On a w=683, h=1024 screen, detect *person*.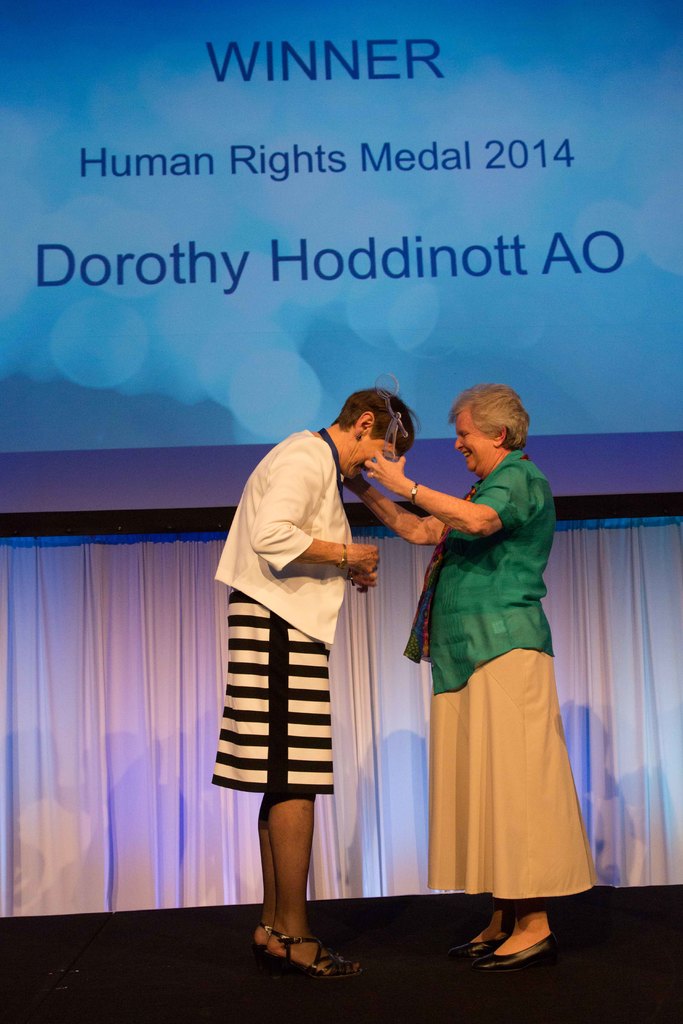
x1=379, y1=378, x2=566, y2=1000.
